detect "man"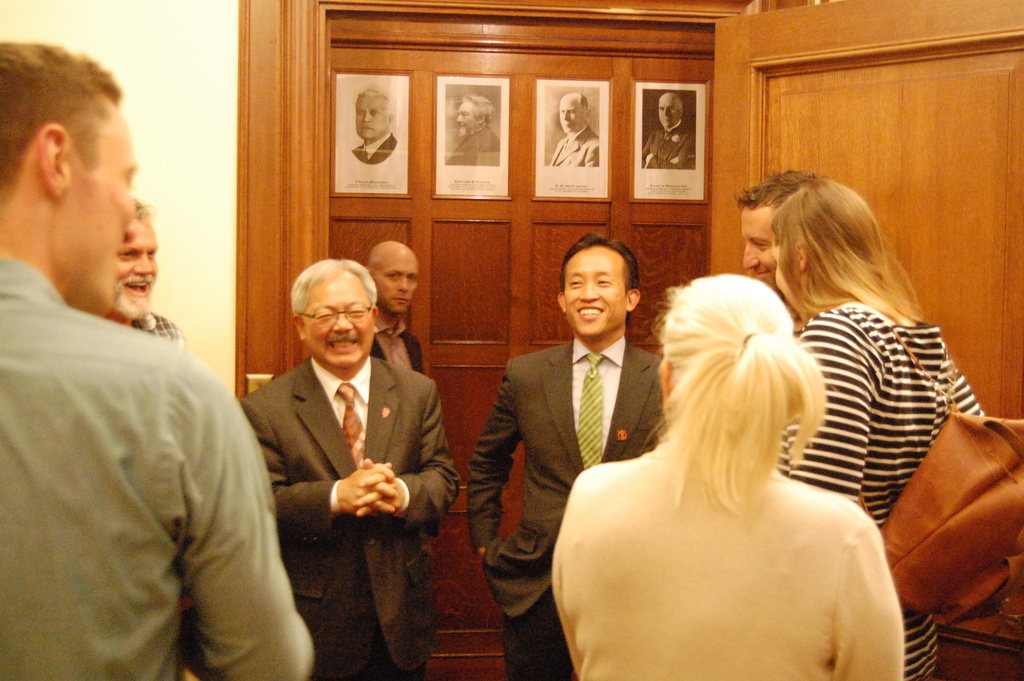
x1=10, y1=78, x2=292, y2=671
